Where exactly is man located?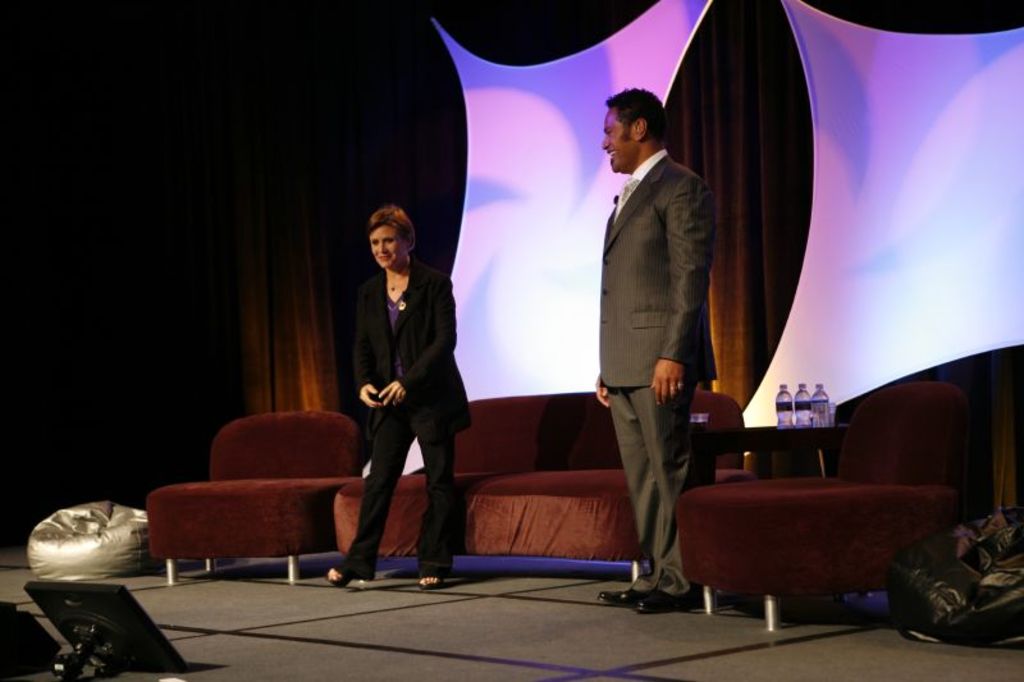
Its bounding box is pyautogui.locateOnScreen(589, 87, 722, 608).
